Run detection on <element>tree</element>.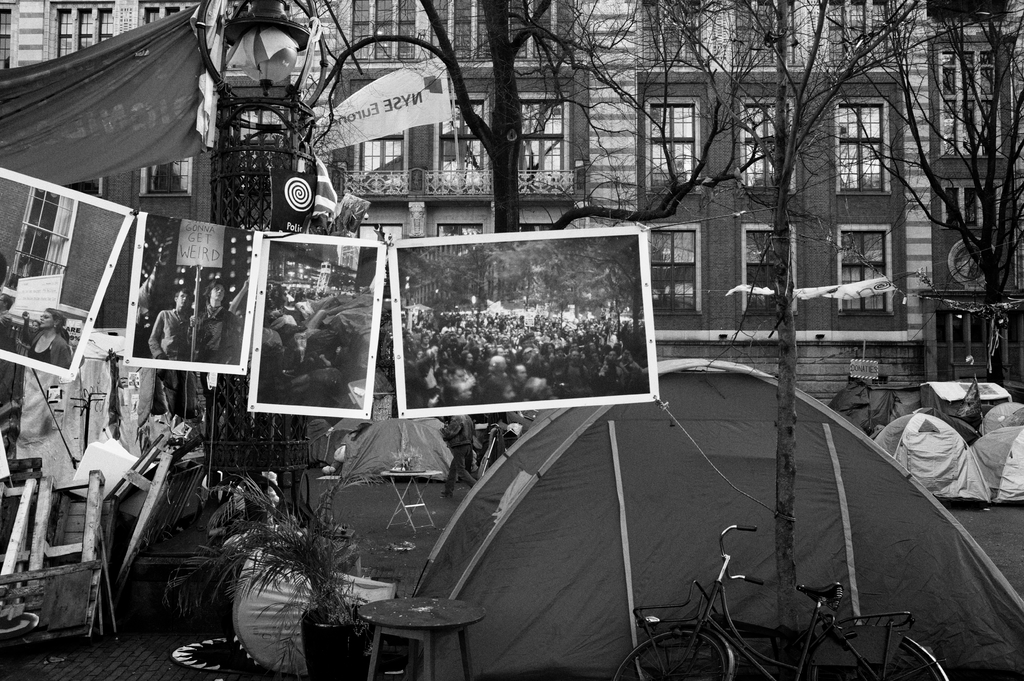
Result: locate(844, 0, 1023, 394).
